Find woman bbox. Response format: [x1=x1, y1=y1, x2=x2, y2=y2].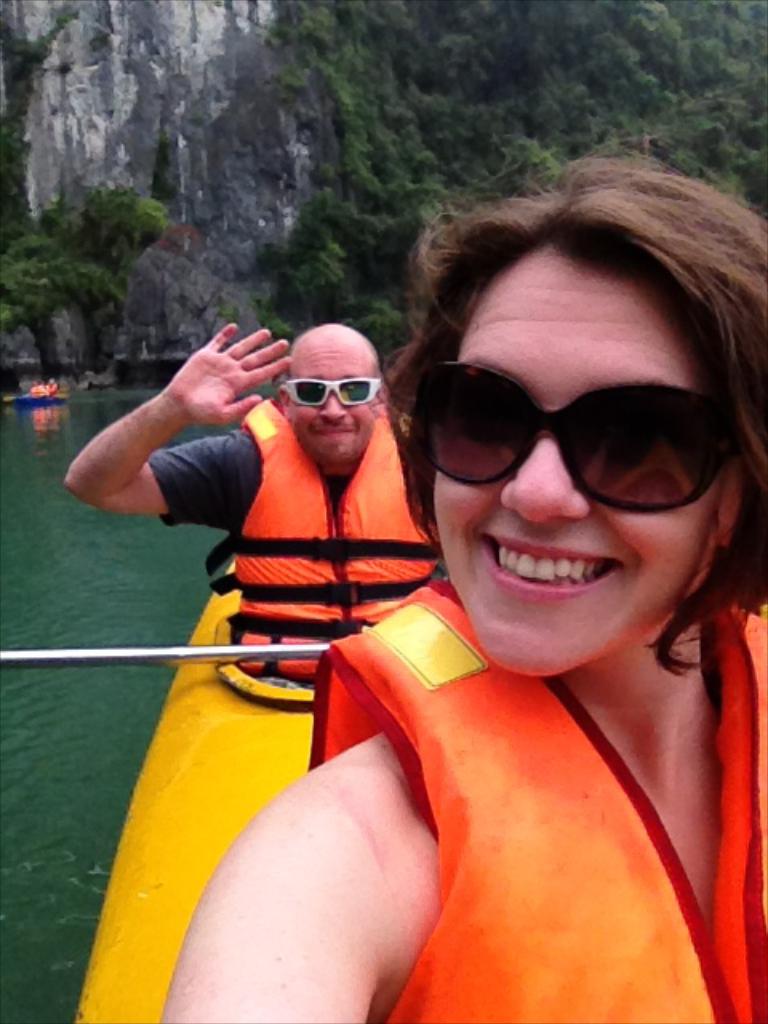
[x1=165, y1=144, x2=766, y2=1022].
